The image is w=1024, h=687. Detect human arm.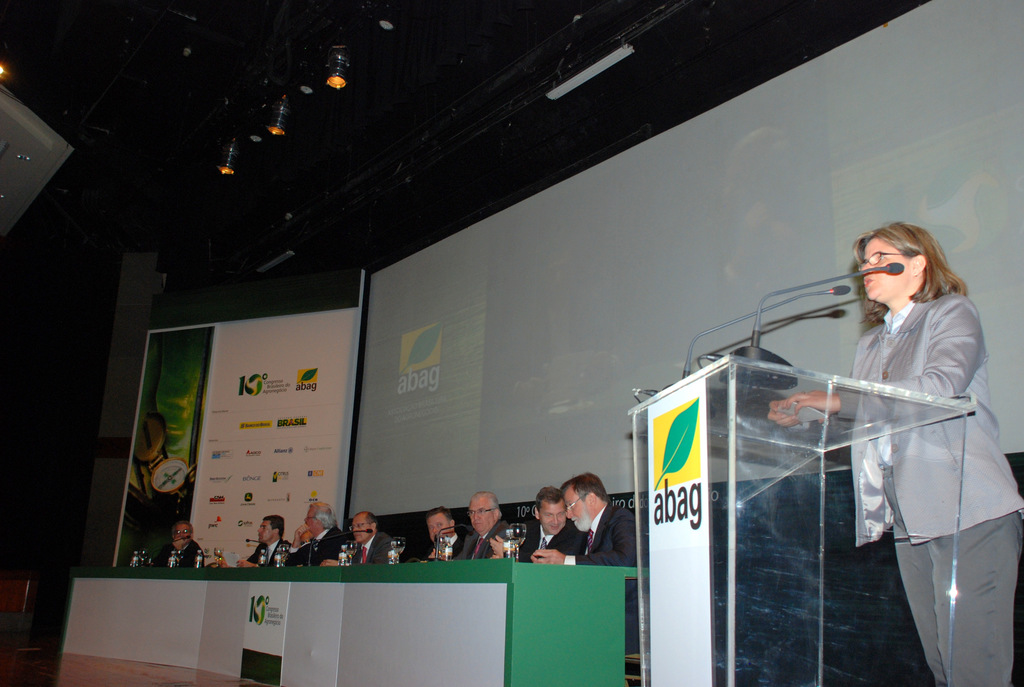
Detection: BBox(456, 537, 473, 556).
